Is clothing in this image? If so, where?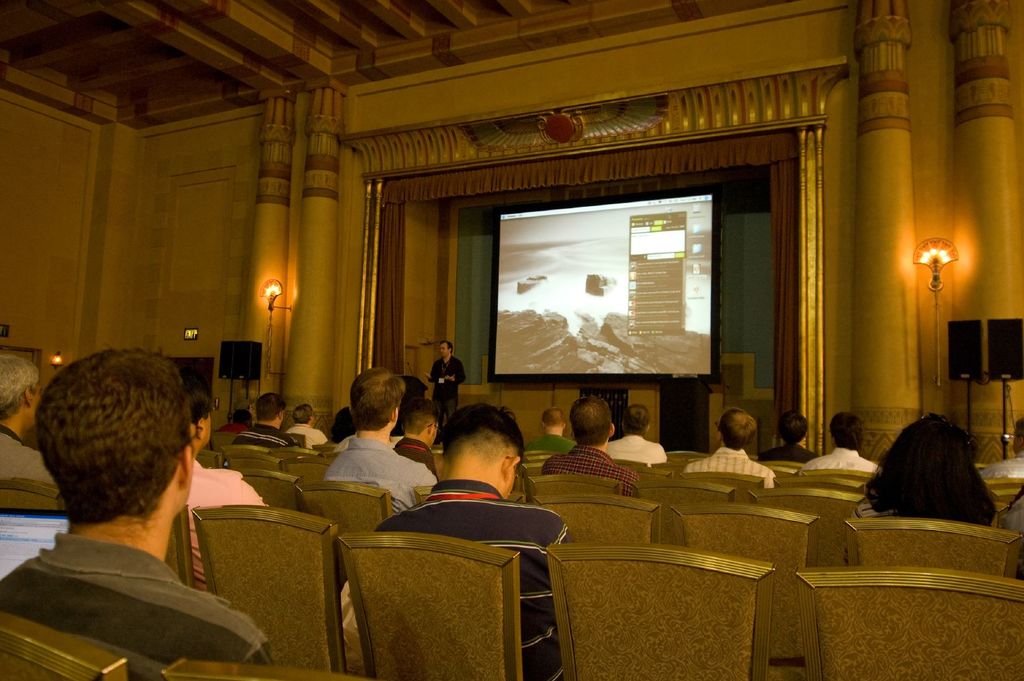
Yes, at [0, 526, 273, 680].
